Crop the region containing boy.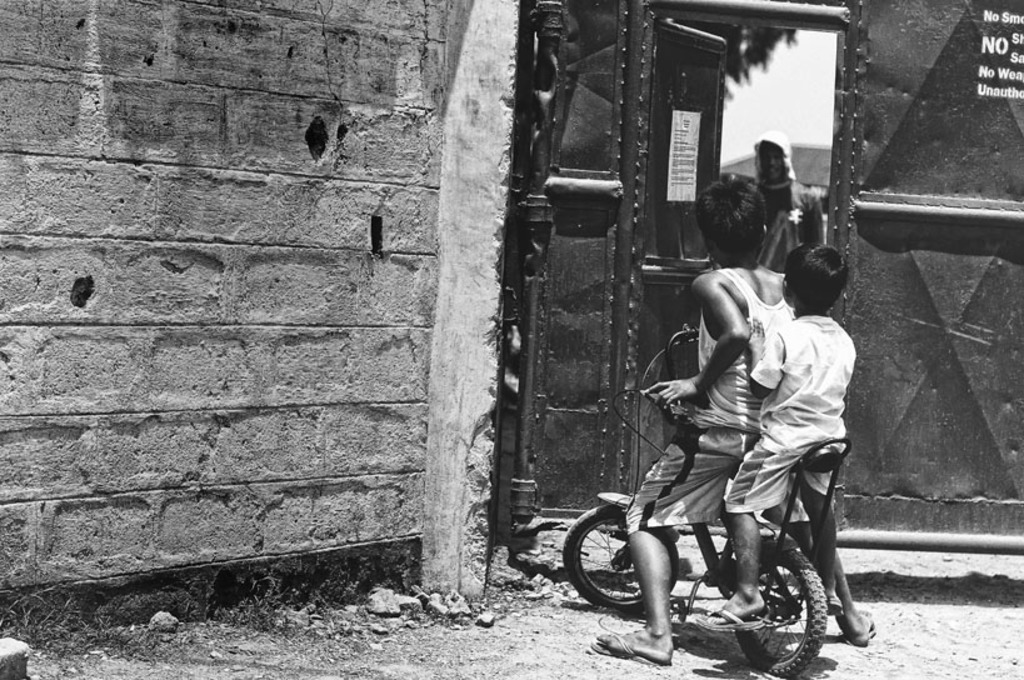
Crop region: select_region(588, 176, 876, 671).
